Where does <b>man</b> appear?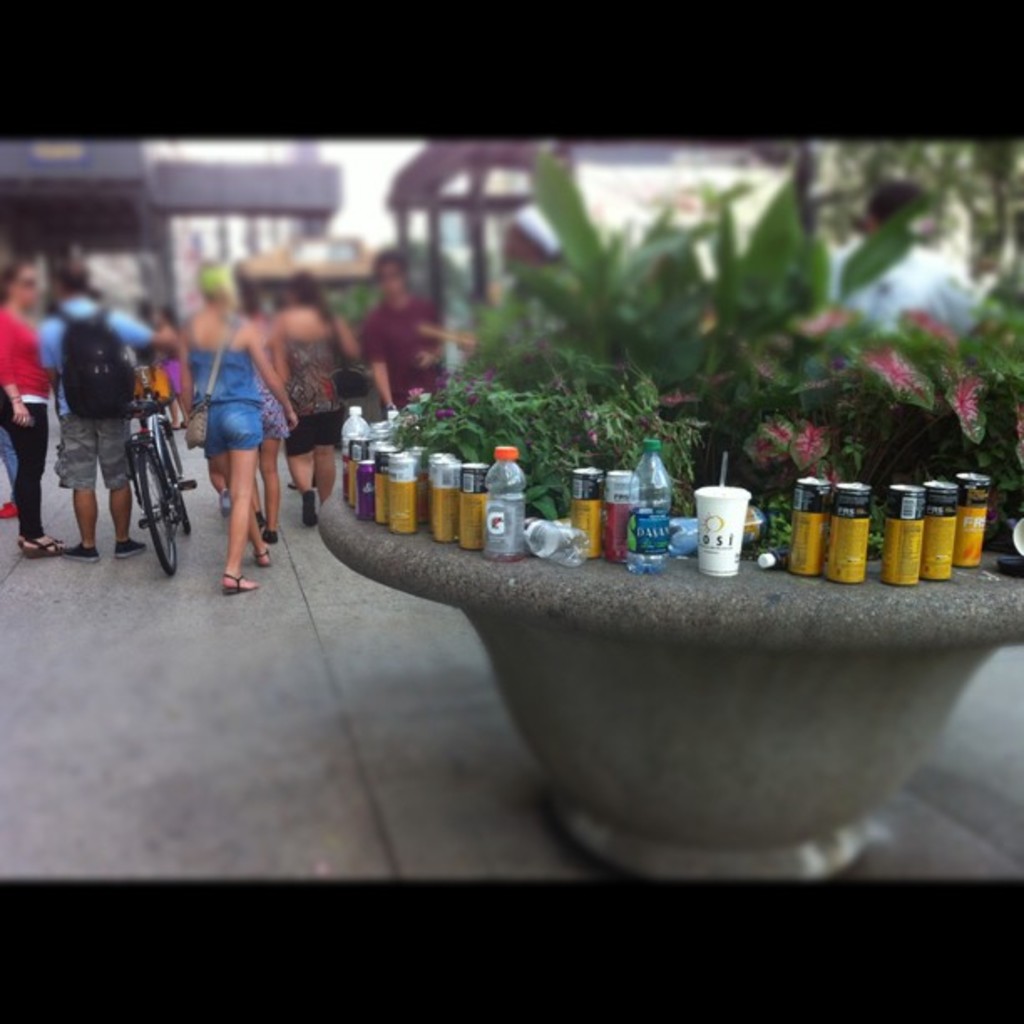
Appears at select_region(356, 241, 445, 413).
